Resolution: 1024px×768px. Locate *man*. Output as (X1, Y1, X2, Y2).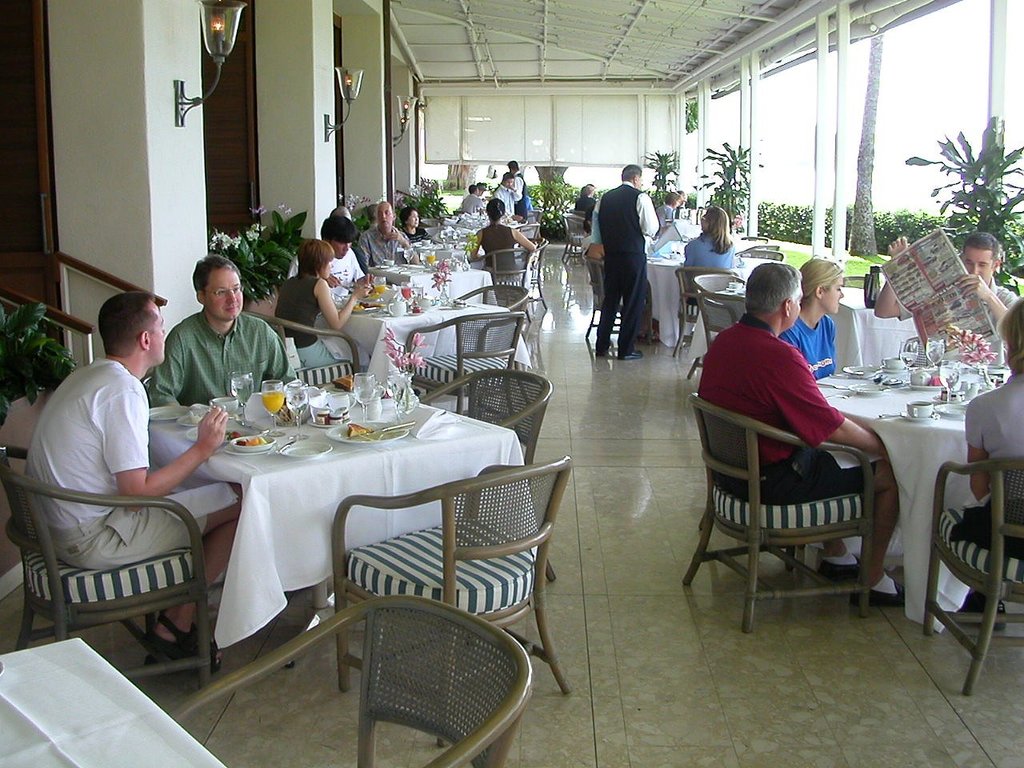
(492, 170, 520, 214).
